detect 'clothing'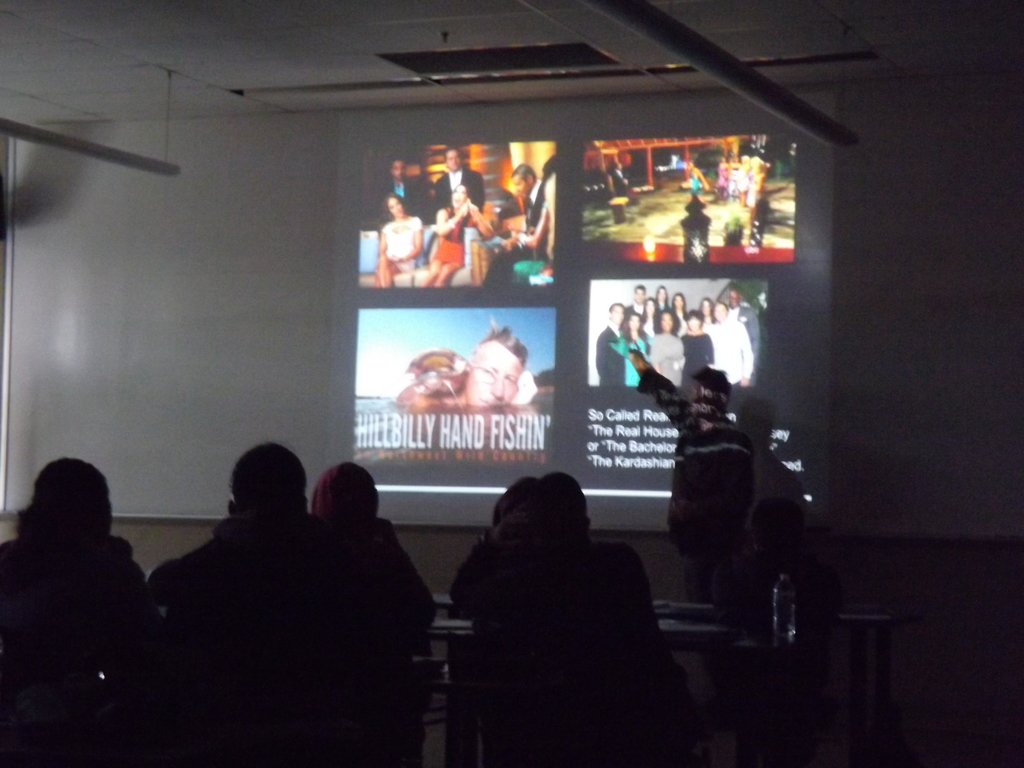
<region>619, 328, 653, 380</region>
